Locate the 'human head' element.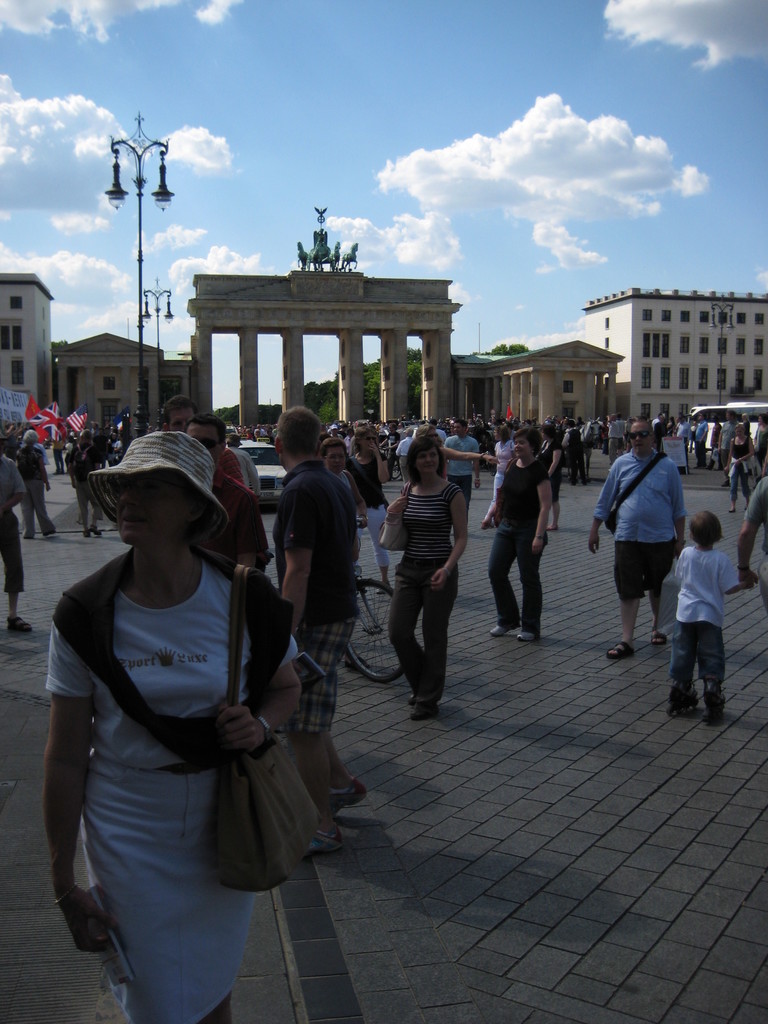
Element bbox: l=51, t=412, r=68, b=428.
